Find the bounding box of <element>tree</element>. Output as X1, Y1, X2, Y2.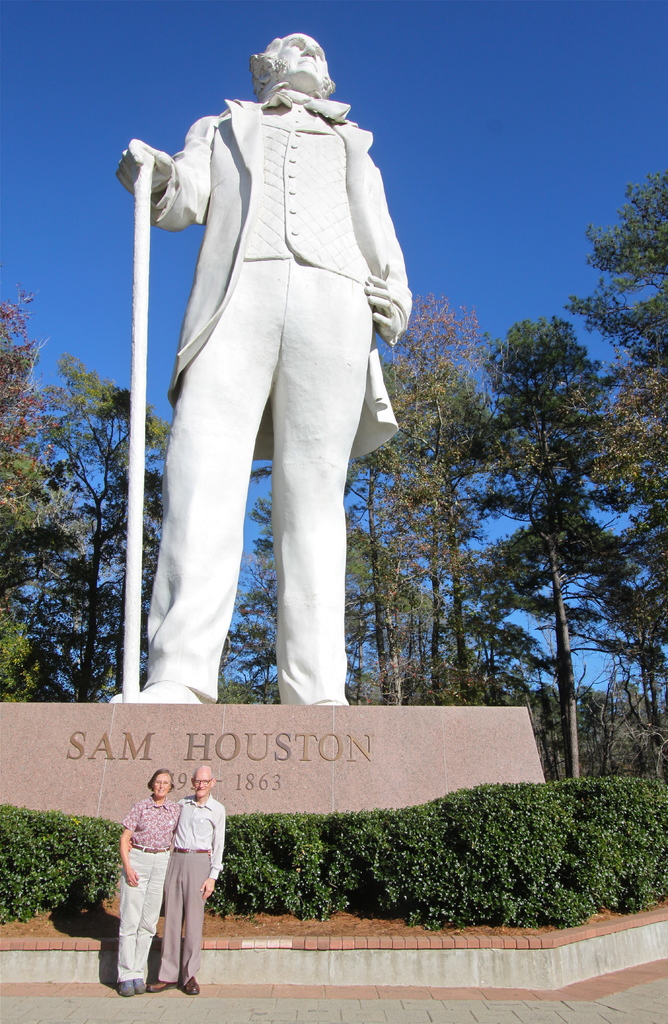
202, 462, 288, 704.
